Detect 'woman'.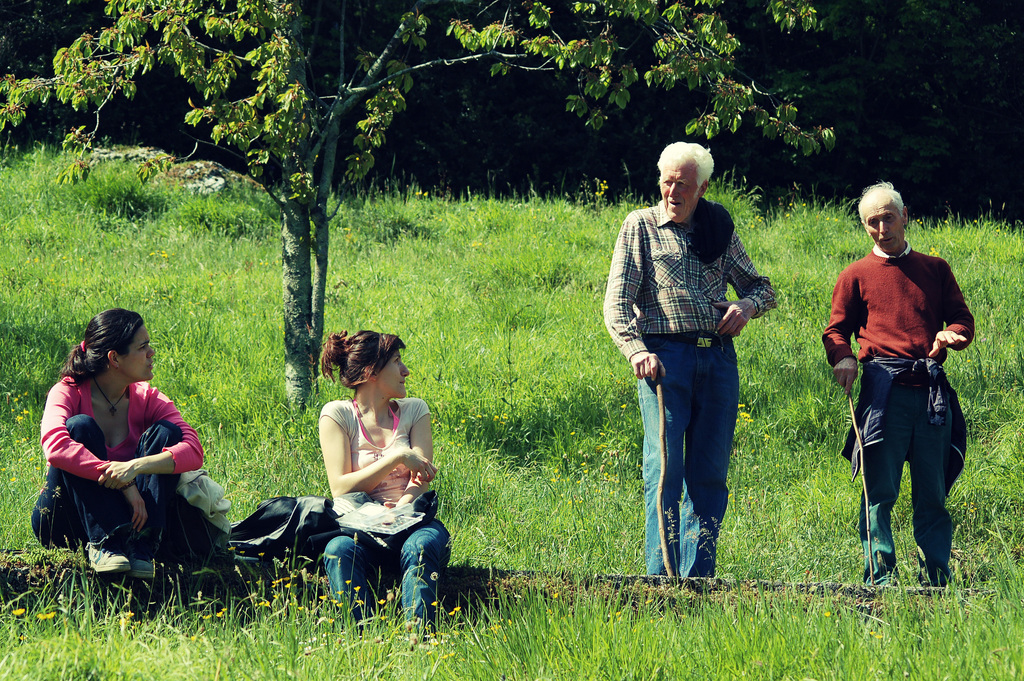
Detected at {"x1": 315, "y1": 323, "x2": 451, "y2": 643}.
